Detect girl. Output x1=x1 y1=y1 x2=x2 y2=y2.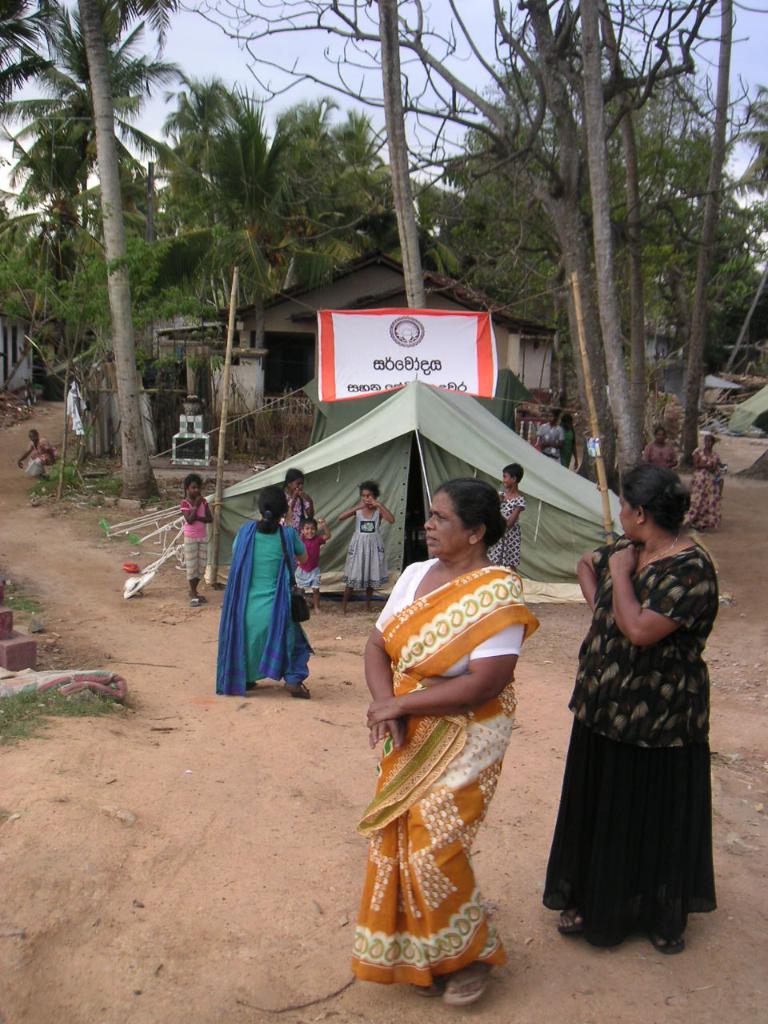
x1=176 y1=473 x2=216 y2=606.
